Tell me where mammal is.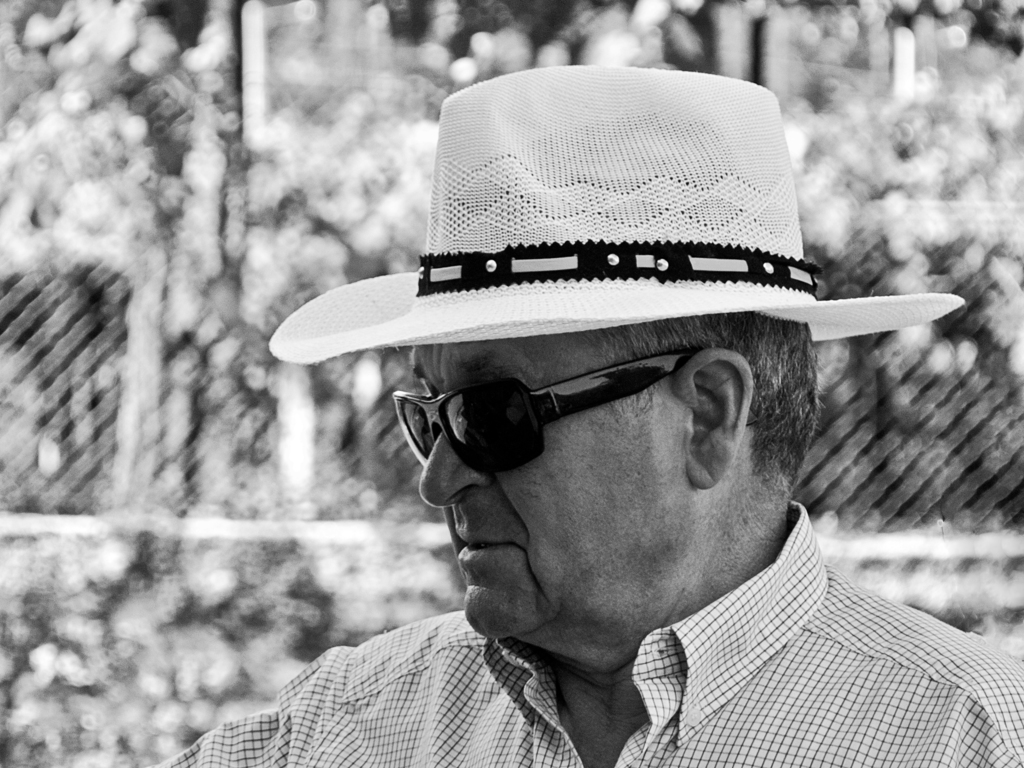
mammal is at [left=205, top=133, right=1023, bottom=752].
